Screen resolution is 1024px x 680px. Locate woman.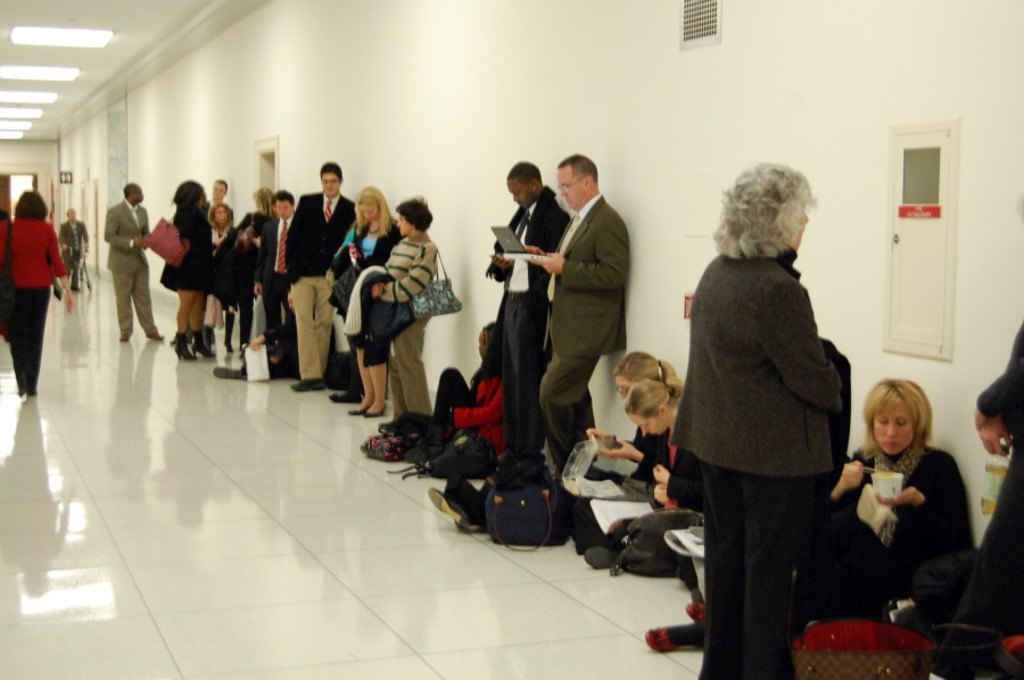
(664, 161, 849, 679).
